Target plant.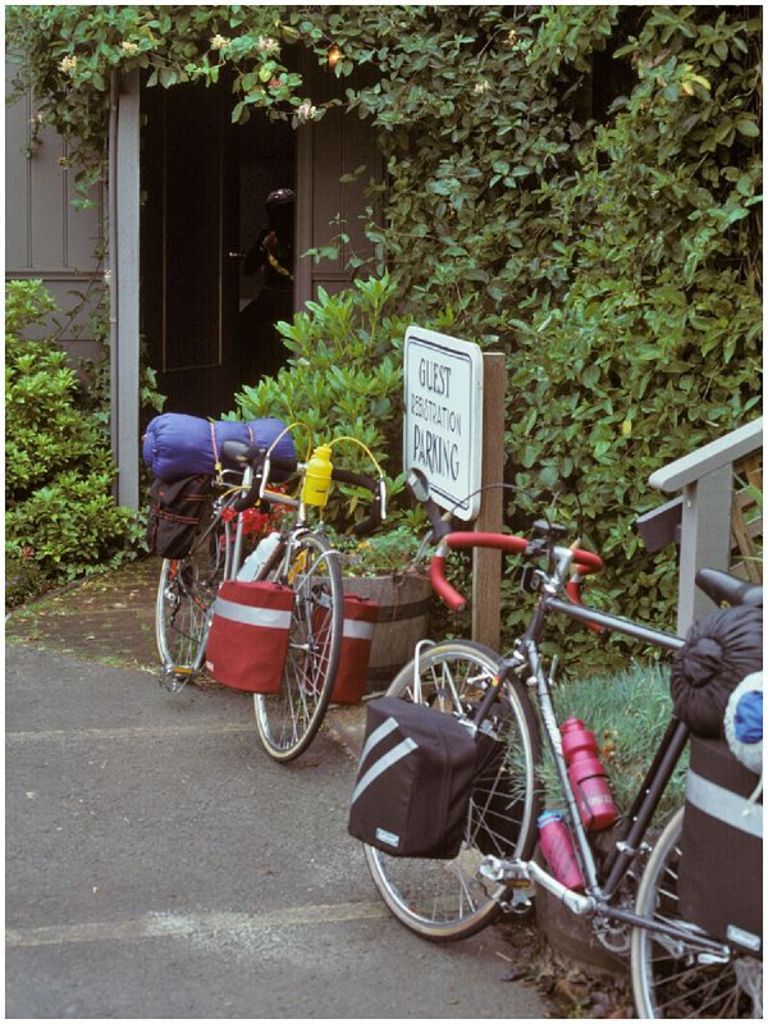
Target region: box(4, 0, 767, 668).
